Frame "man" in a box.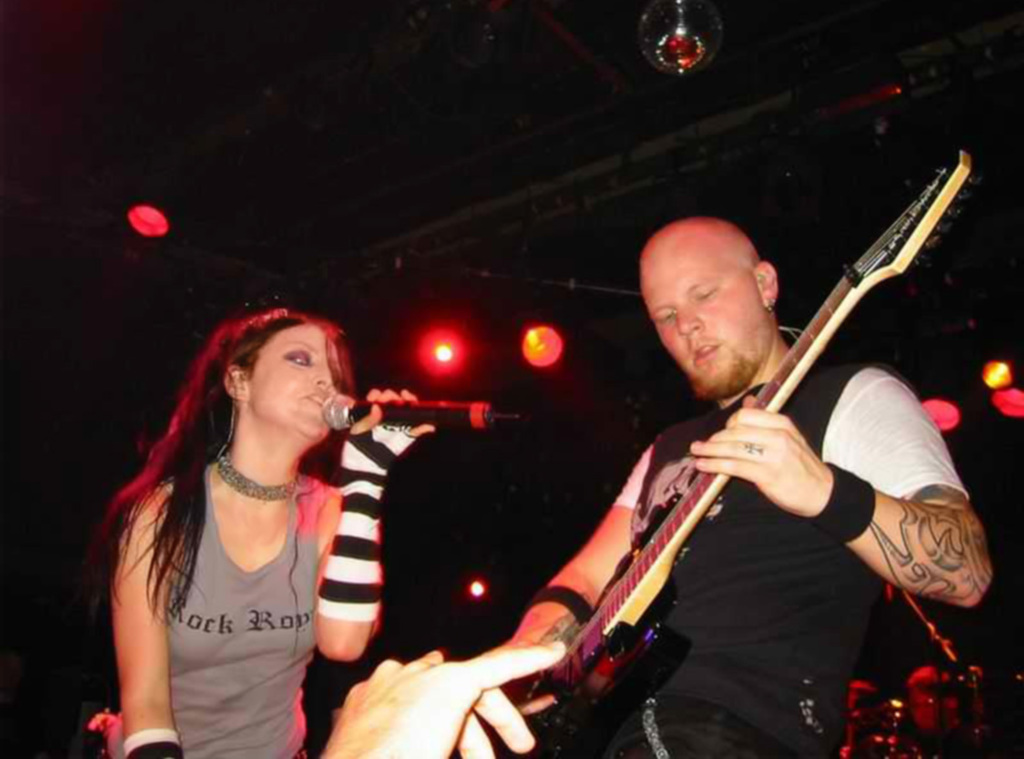
[left=519, top=150, right=985, bottom=758].
